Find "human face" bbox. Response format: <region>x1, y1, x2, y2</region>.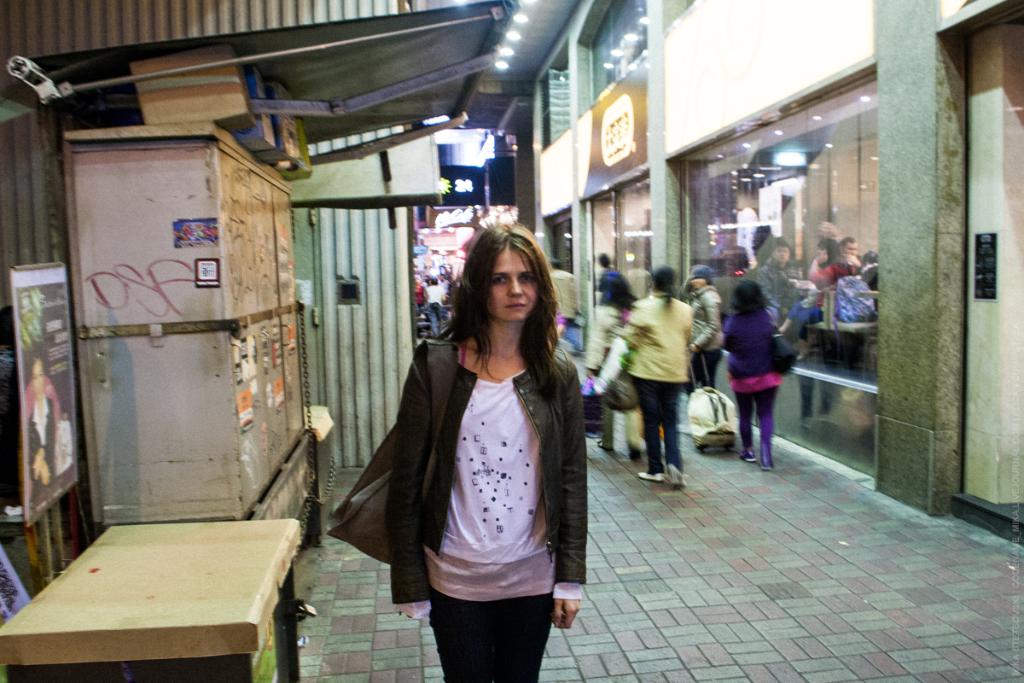
<region>30, 362, 46, 402</region>.
